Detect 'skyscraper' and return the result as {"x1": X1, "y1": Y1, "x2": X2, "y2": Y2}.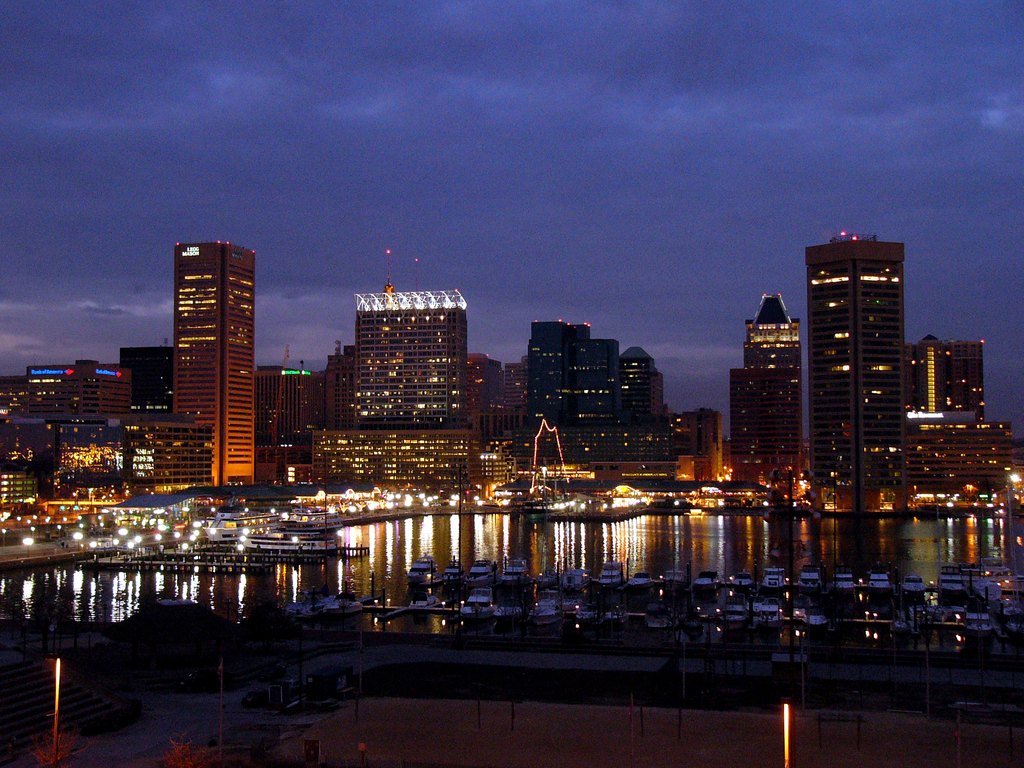
{"x1": 805, "y1": 232, "x2": 904, "y2": 493}.
